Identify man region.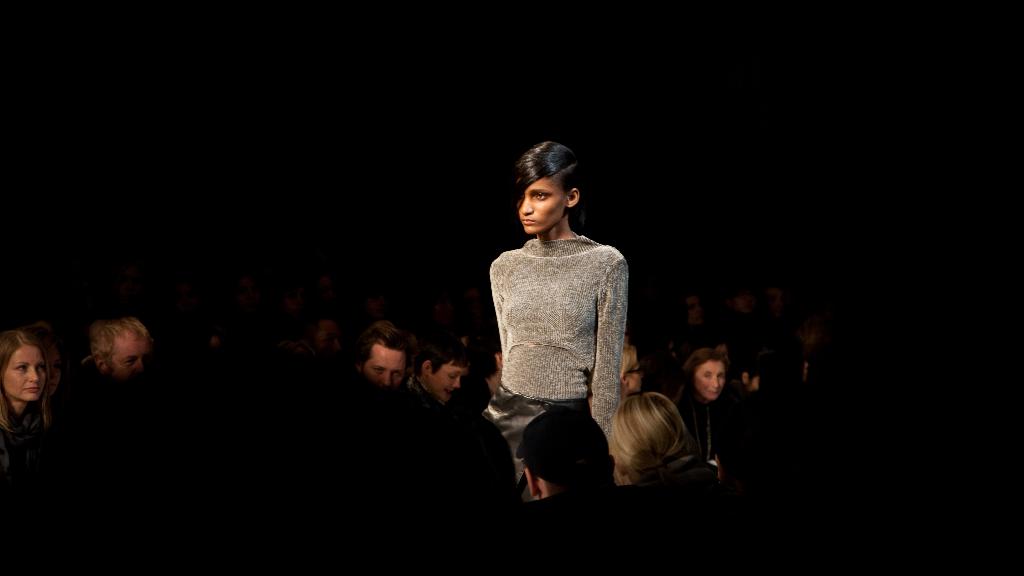
Region: bbox=[51, 306, 173, 409].
